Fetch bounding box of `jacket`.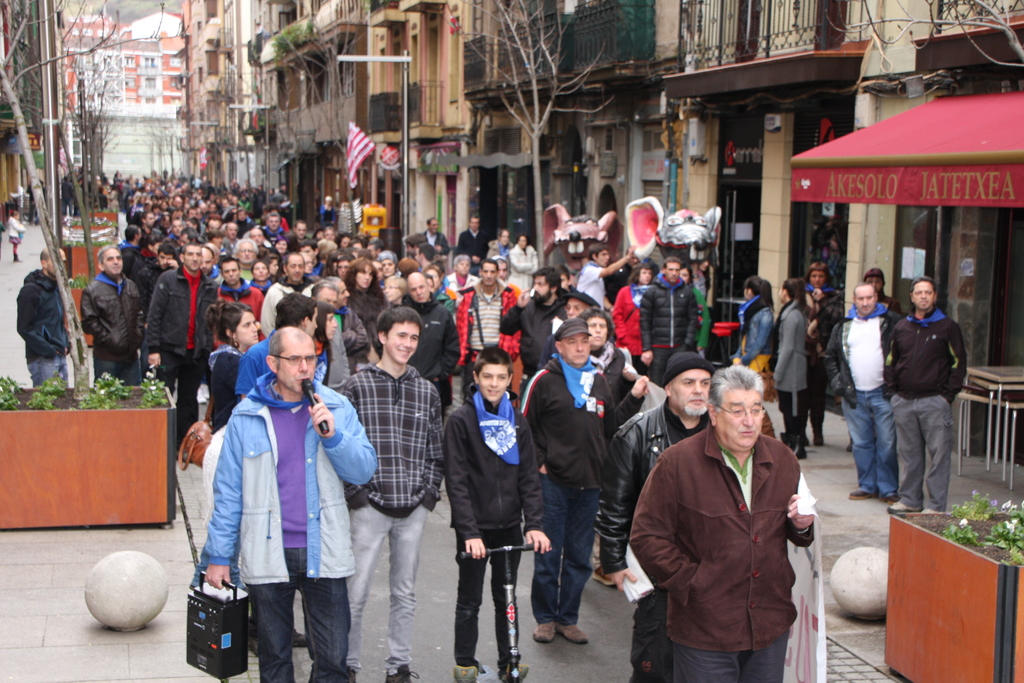
Bbox: [left=335, top=307, right=372, bottom=375].
